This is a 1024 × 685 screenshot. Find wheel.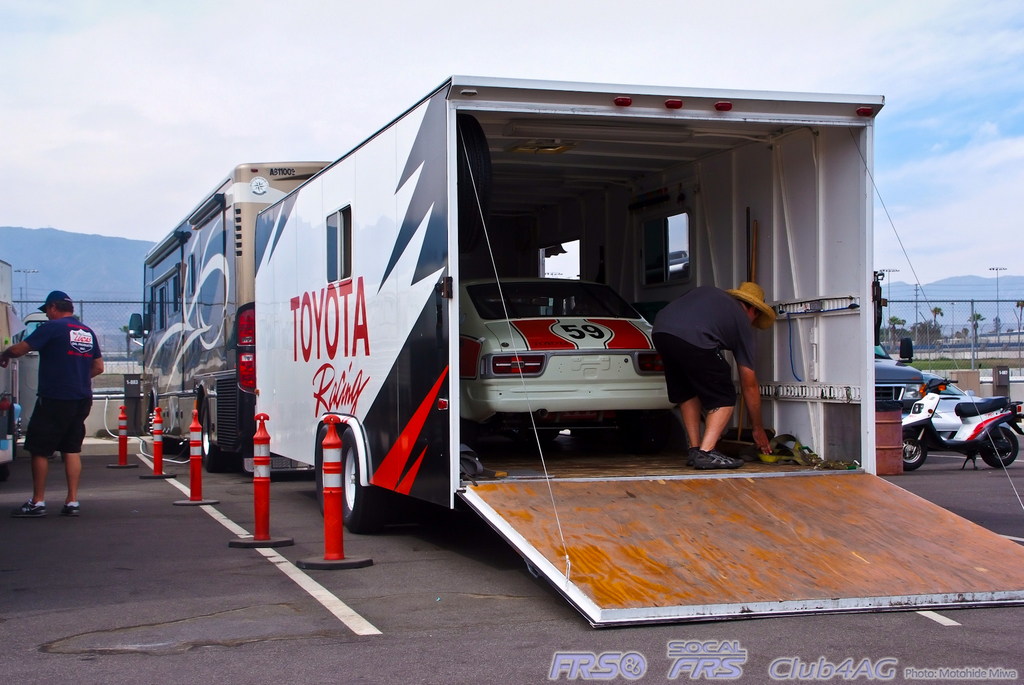
Bounding box: [left=151, top=409, right=176, bottom=453].
